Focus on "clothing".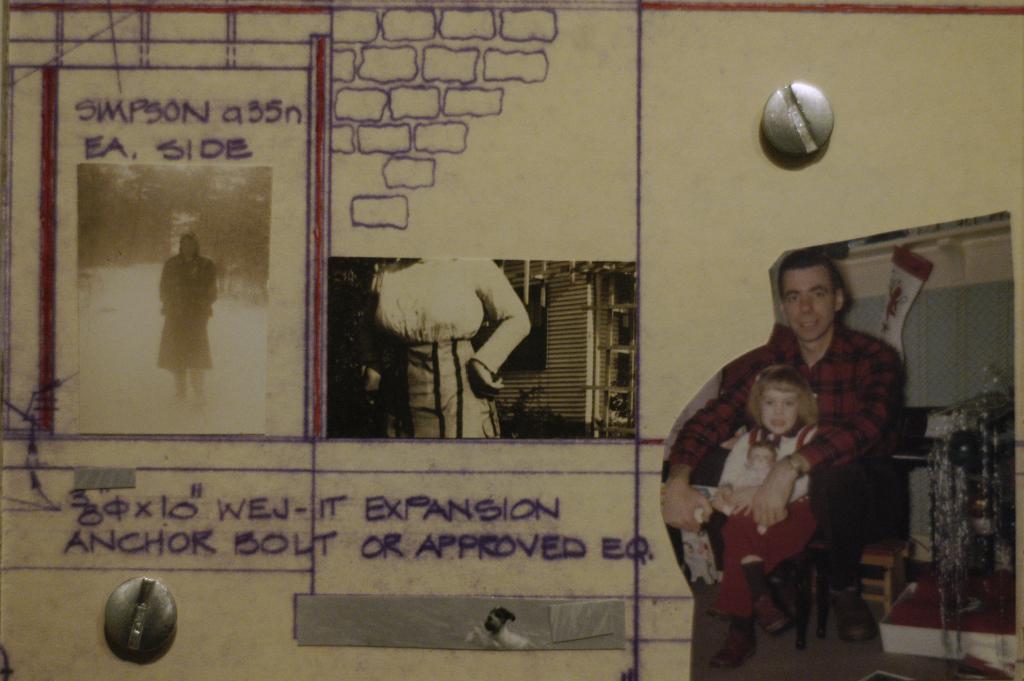
Focused at rect(710, 428, 818, 630).
